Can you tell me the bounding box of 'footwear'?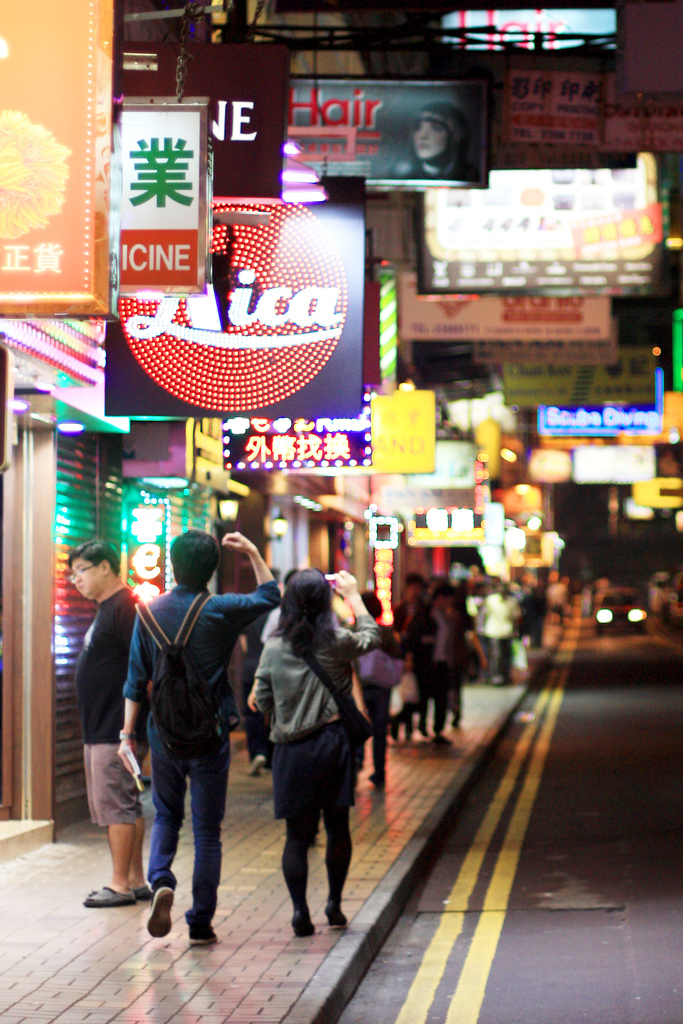
292 914 313 935.
